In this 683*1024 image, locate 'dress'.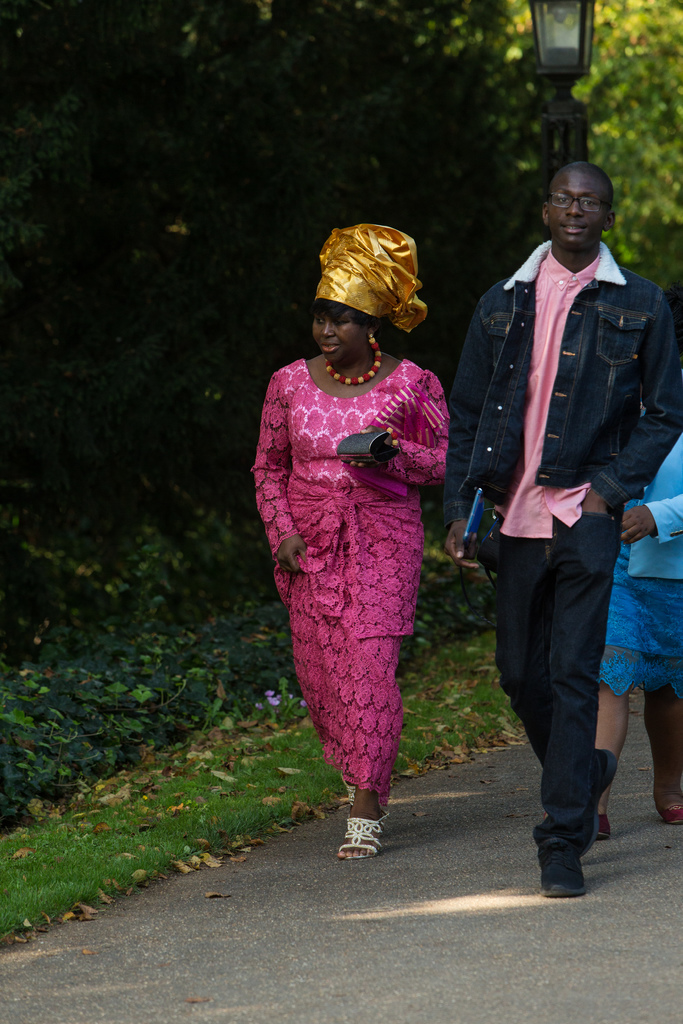
Bounding box: detection(600, 420, 682, 698).
